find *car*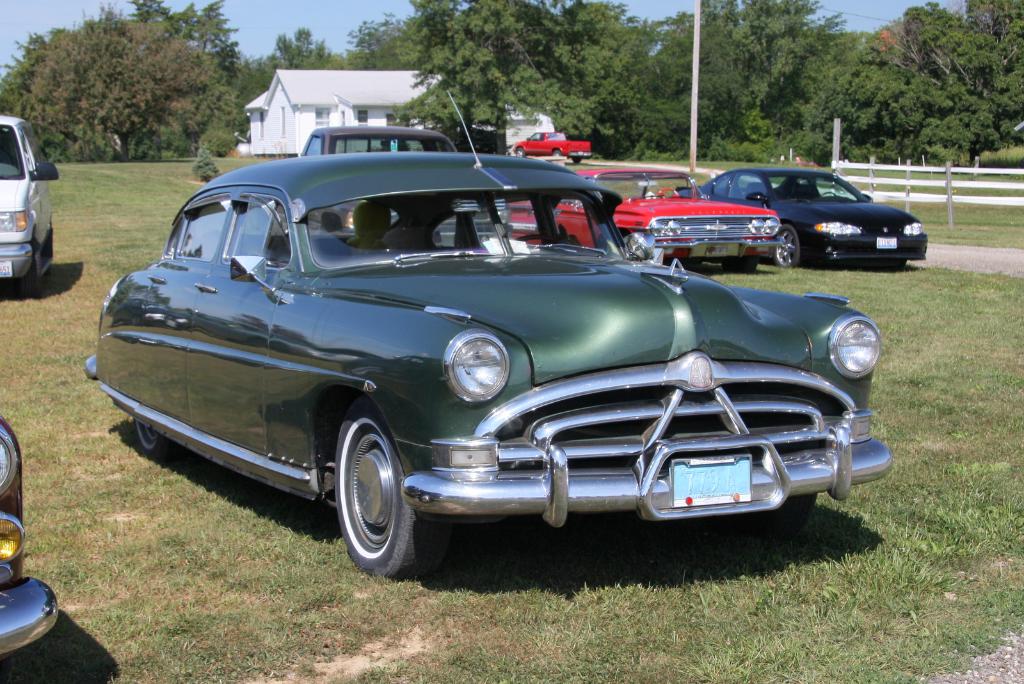
(294, 119, 512, 240)
